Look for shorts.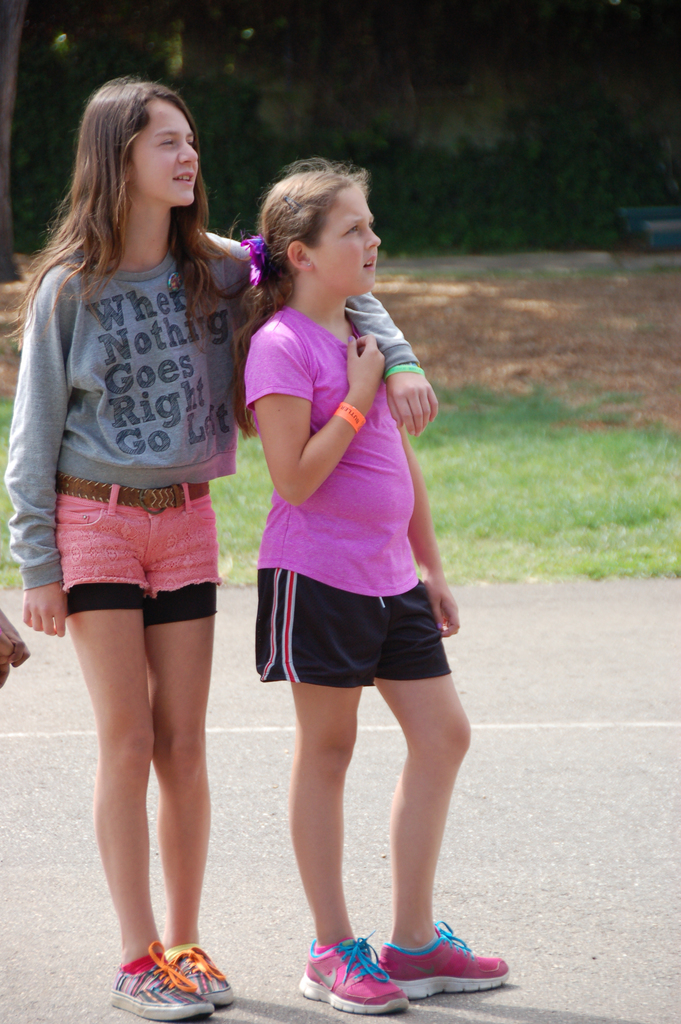
Found: 62:476:221:618.
